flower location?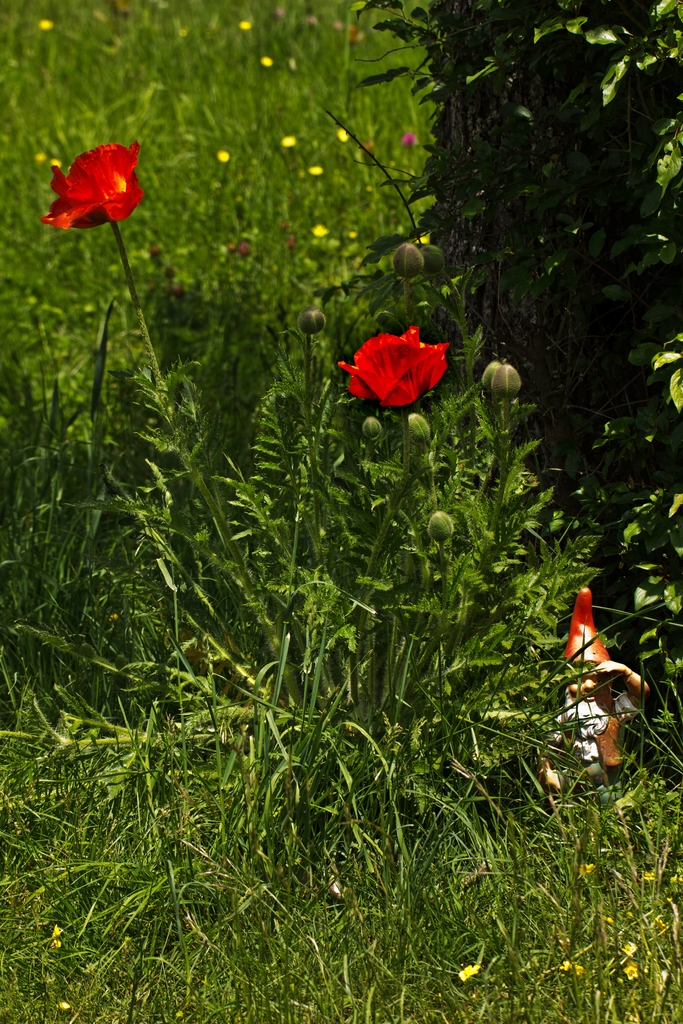
l=40, t=141, r=145, b=228
